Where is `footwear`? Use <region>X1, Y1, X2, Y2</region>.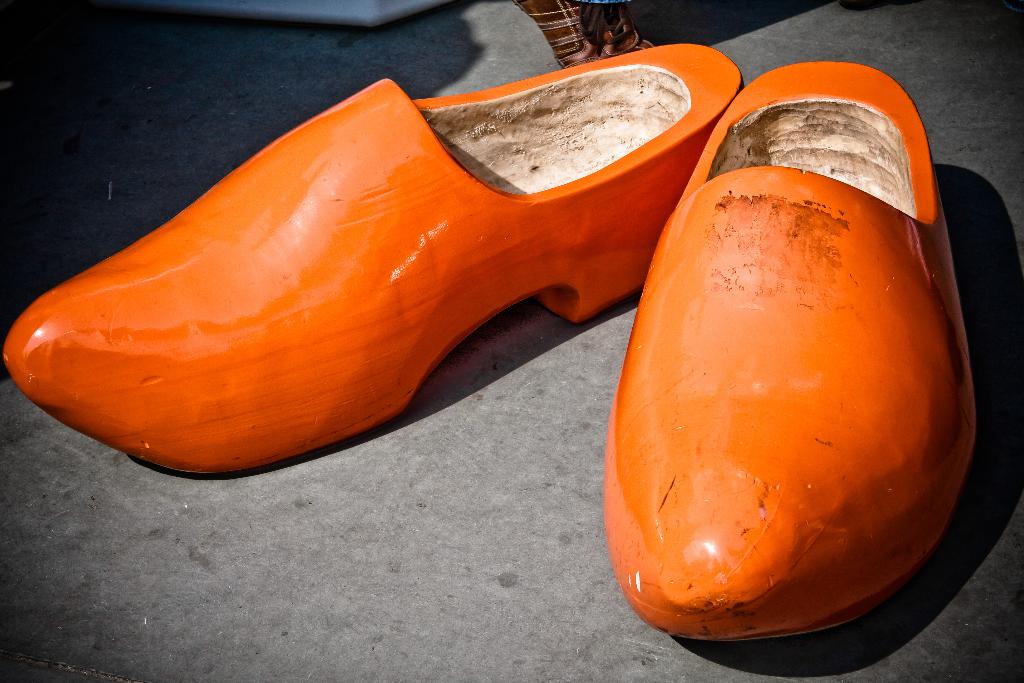
<region>604, 63, 986, 646</region>.
